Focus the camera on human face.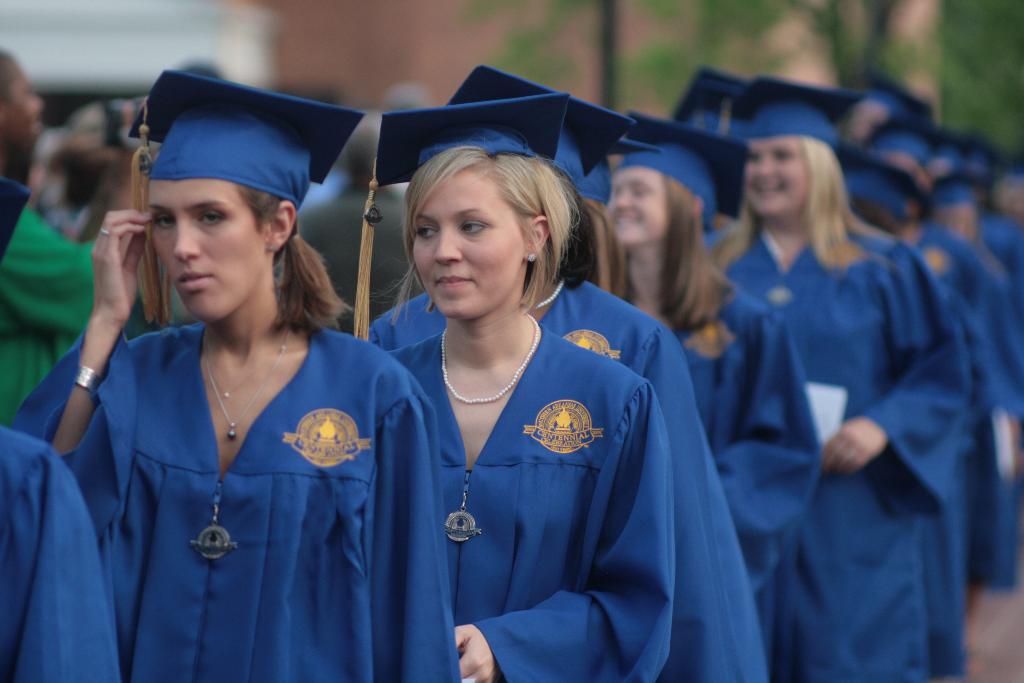
Focus region: bbox=(600, 160, 673, 248).
